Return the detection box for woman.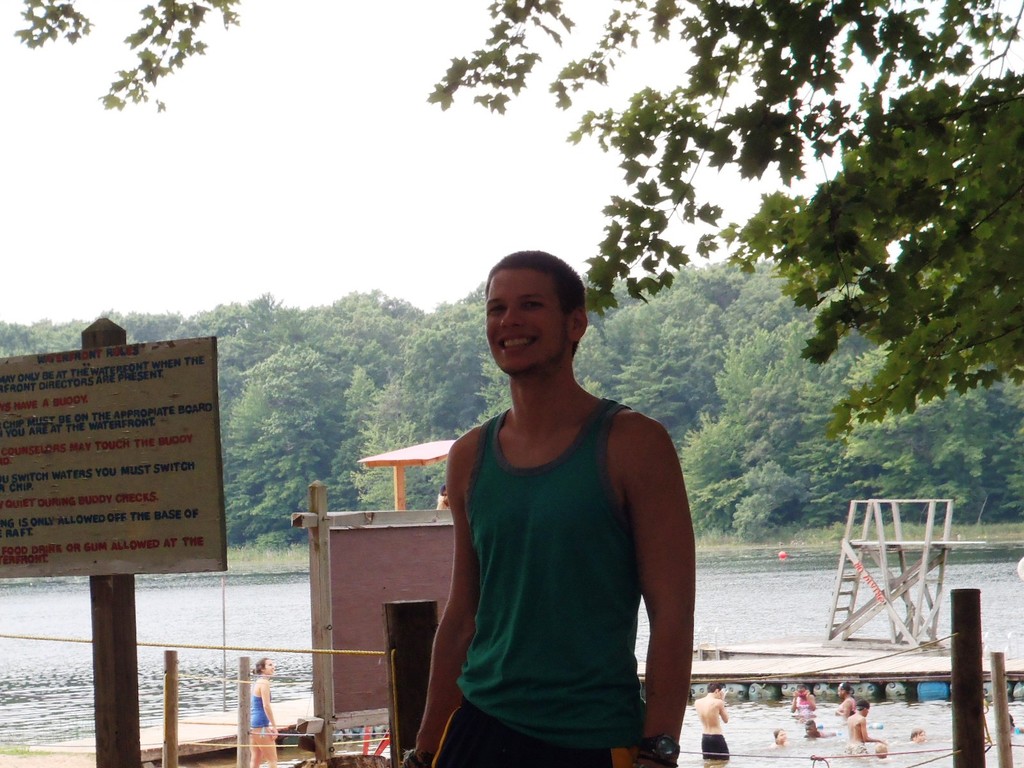
Rect(767, 726, 792, 746).
